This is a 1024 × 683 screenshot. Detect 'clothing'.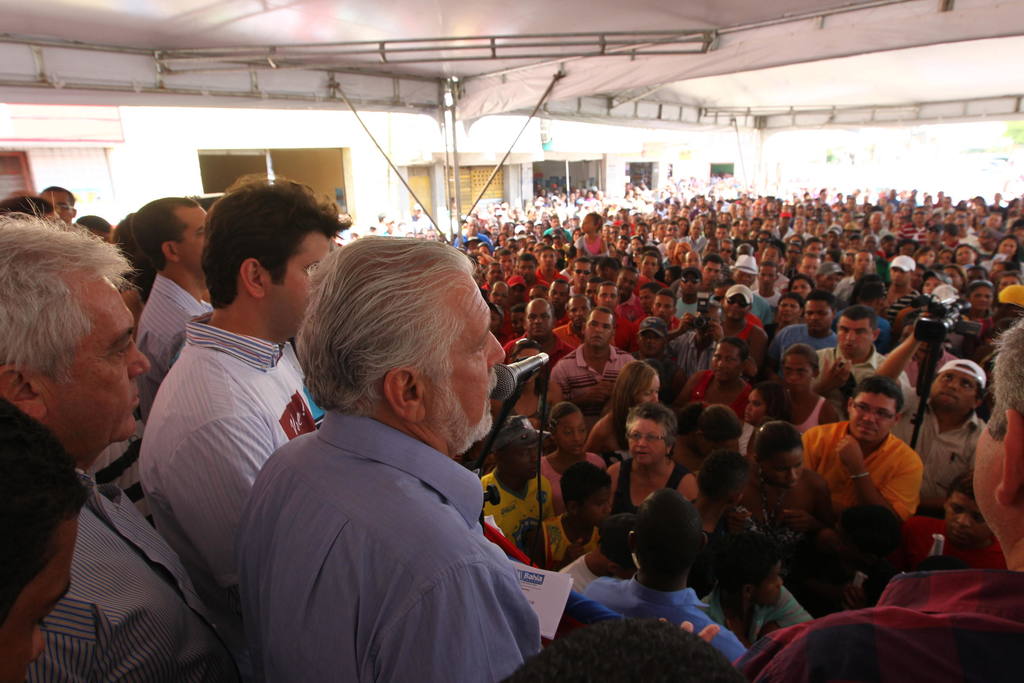
bbox=[991, 258, 1023, 274].
